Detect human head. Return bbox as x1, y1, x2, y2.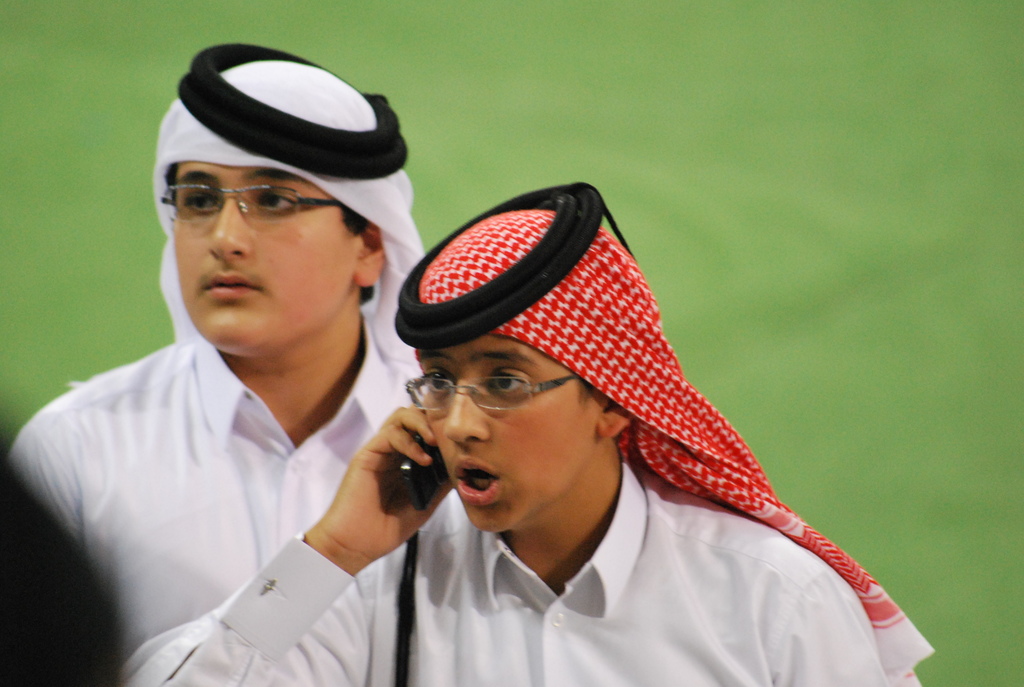
392, 180, 688, 546.
